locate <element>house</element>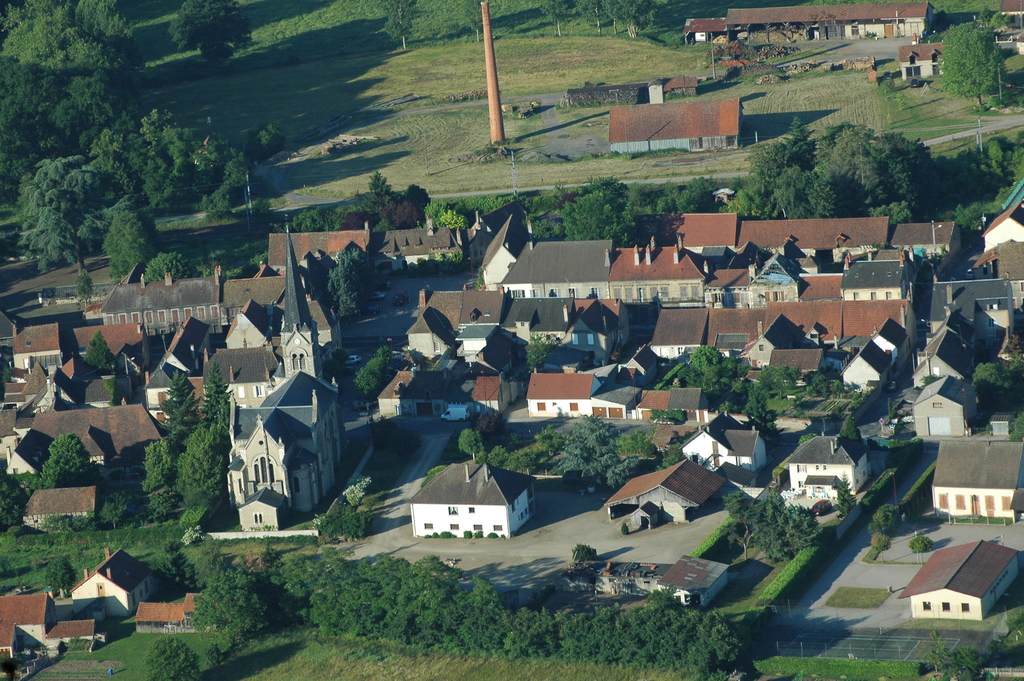
(628,302,708,379)
